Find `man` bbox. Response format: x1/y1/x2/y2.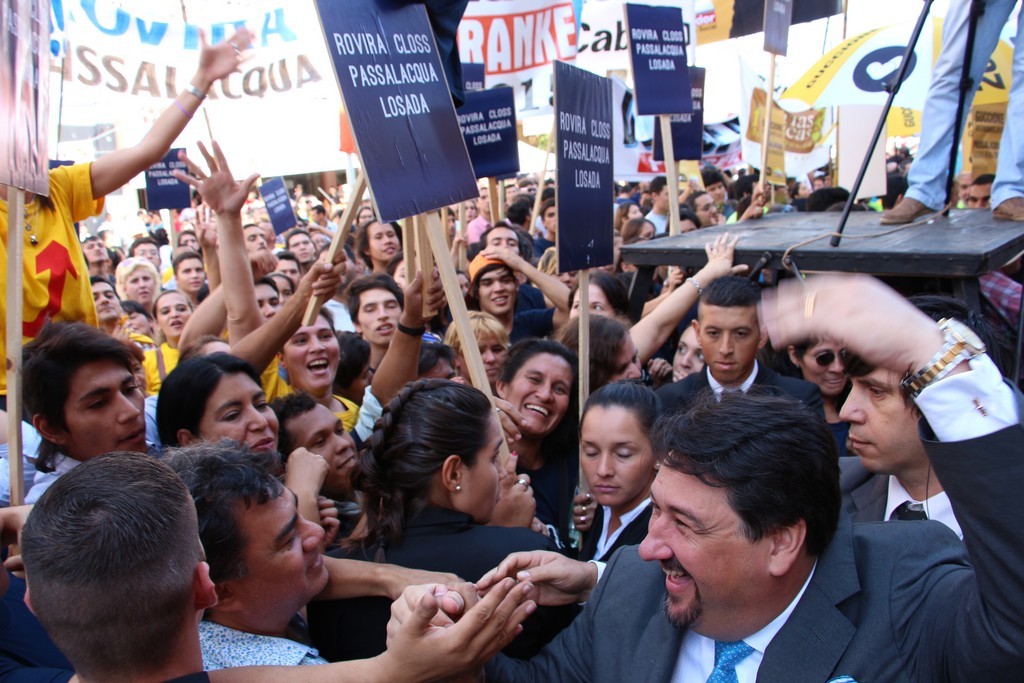
24/315/156/500.
